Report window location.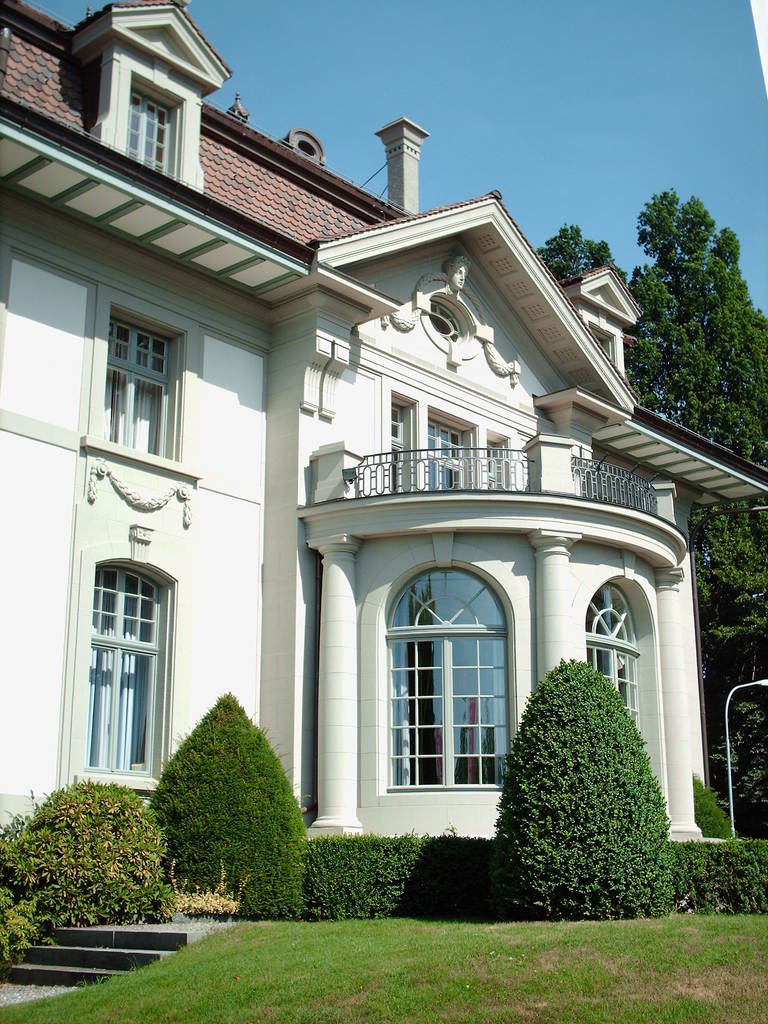
Report: {"x1": 88, "y1": 284, "x2": 193, "y2": 464}.
